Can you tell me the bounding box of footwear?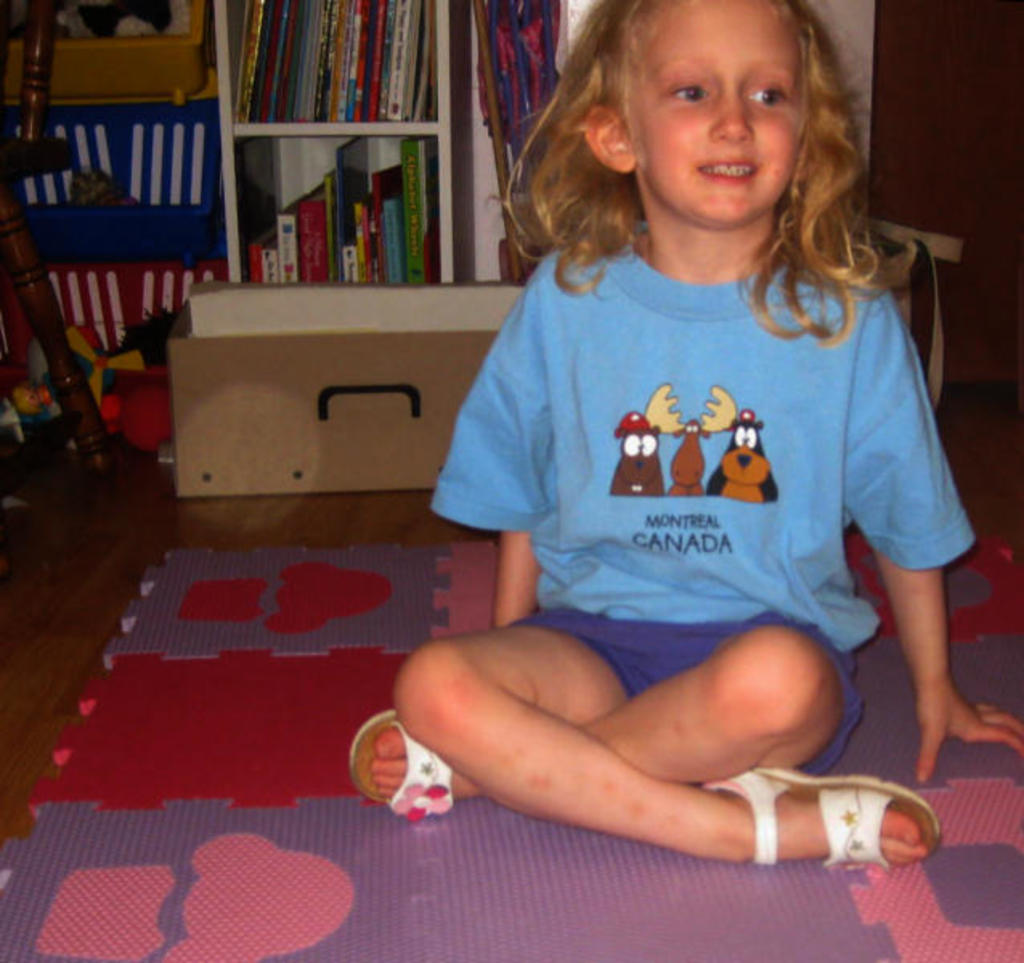
{"x1": 343, "y1": 708, "x2": 461, "y2": 828}.
